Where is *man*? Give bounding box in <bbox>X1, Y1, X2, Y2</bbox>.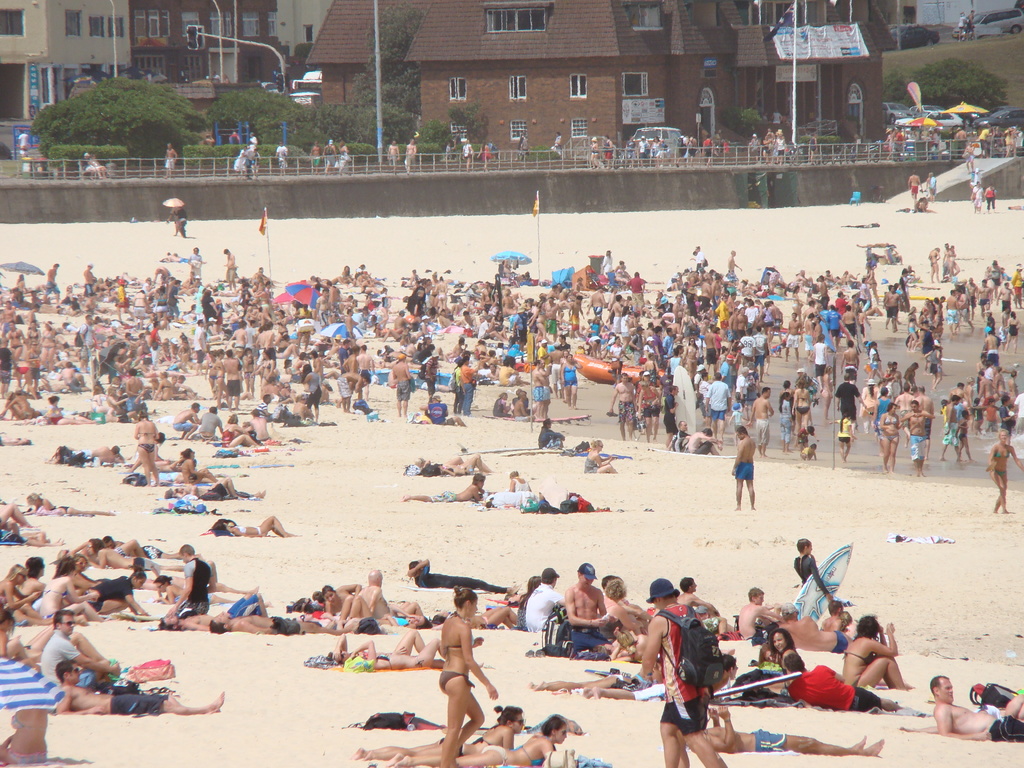
<bbox>404, 138, 417, 175</bbox>.
